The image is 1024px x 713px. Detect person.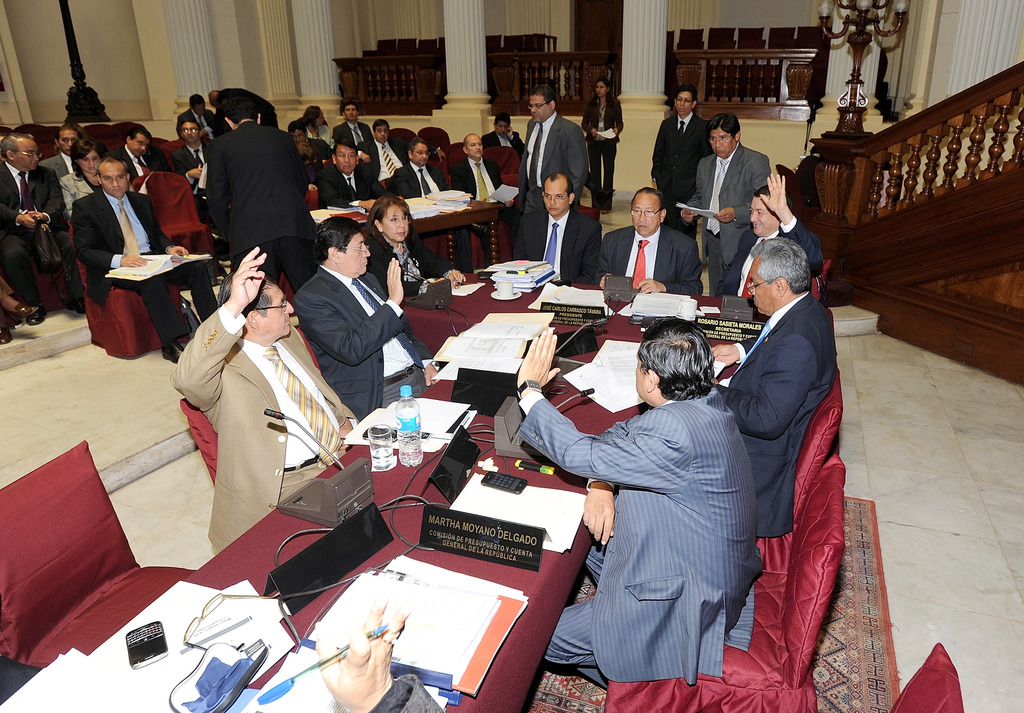
Detection: Rect(332, 102, 374, 149).
